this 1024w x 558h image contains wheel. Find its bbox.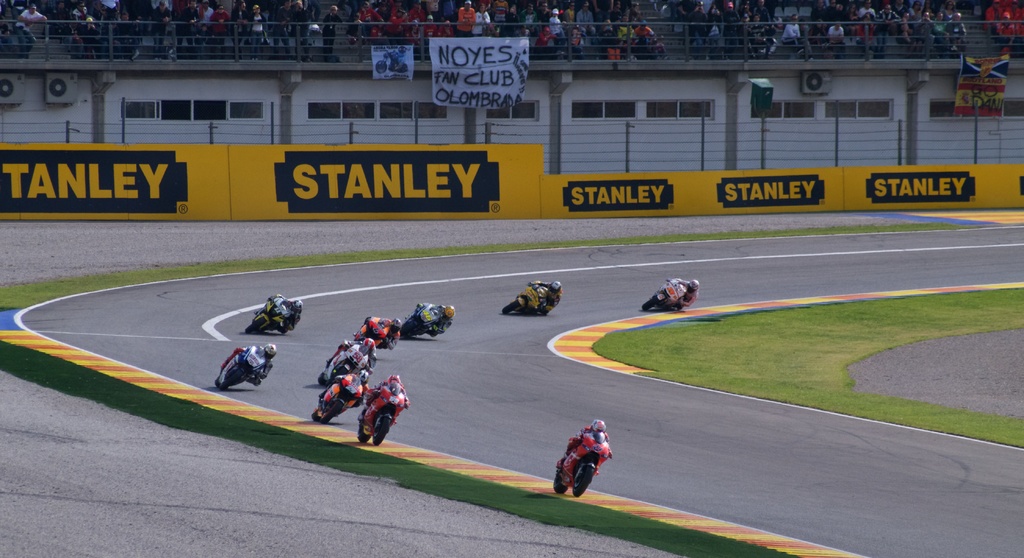
{"left": 355, "top": 423, "right": 370, "bottom": 443}.
